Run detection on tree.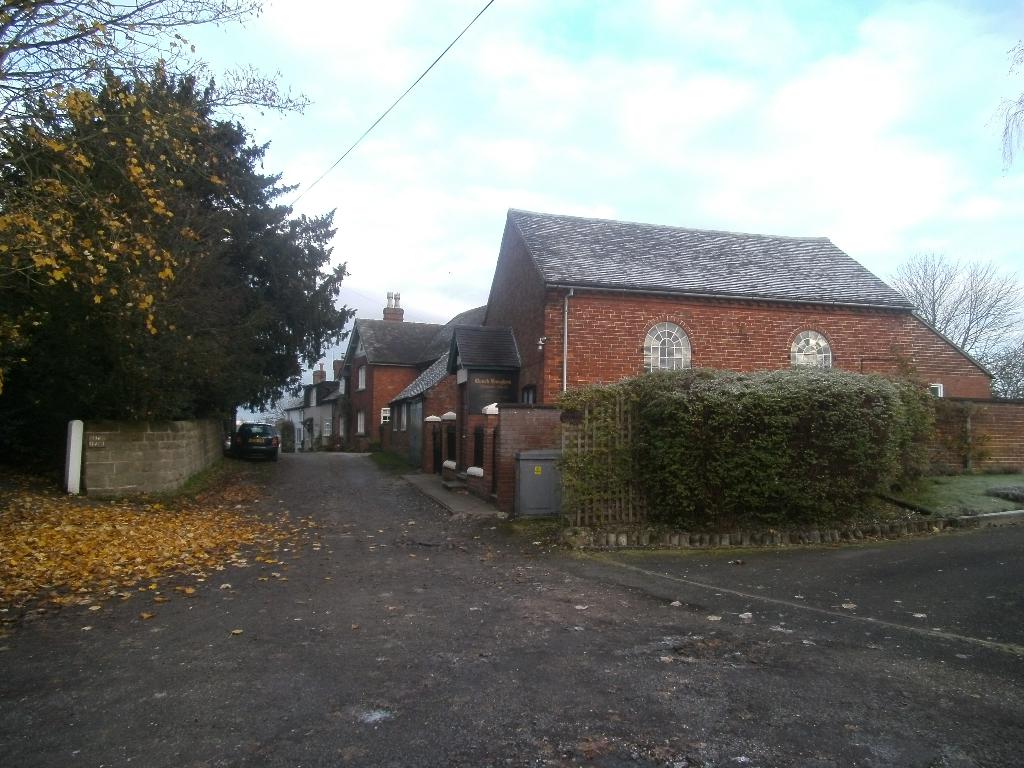
Result: <bbox>875, 237, 1023, 403</bbox>.
